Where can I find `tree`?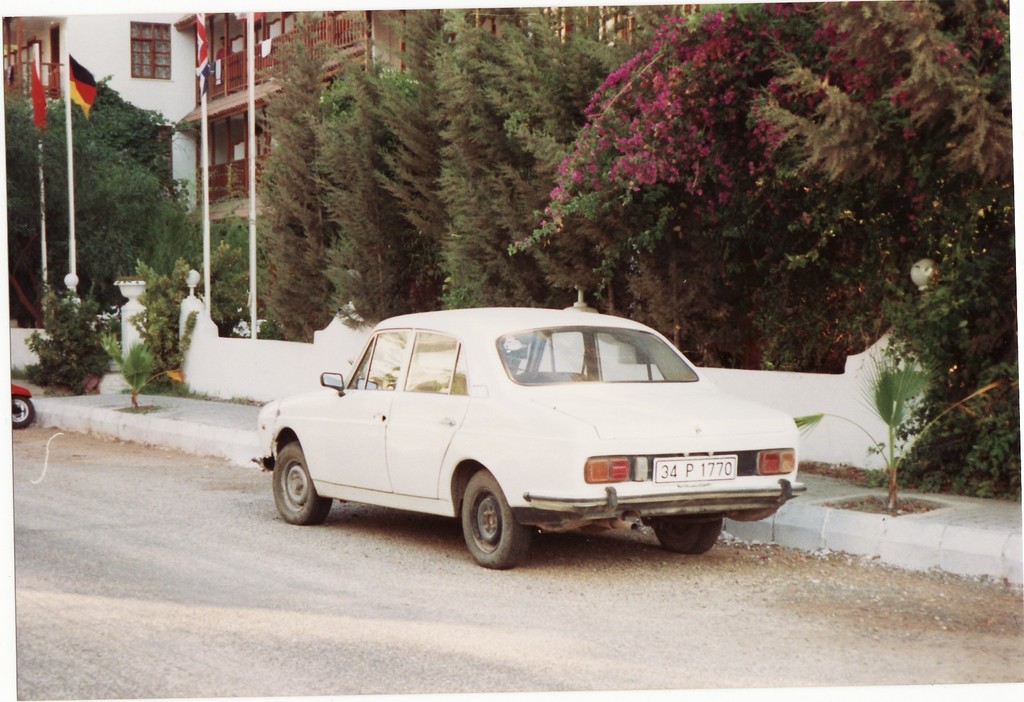
You can find it at x1=10 y1=78 x2=63 y2=331.
